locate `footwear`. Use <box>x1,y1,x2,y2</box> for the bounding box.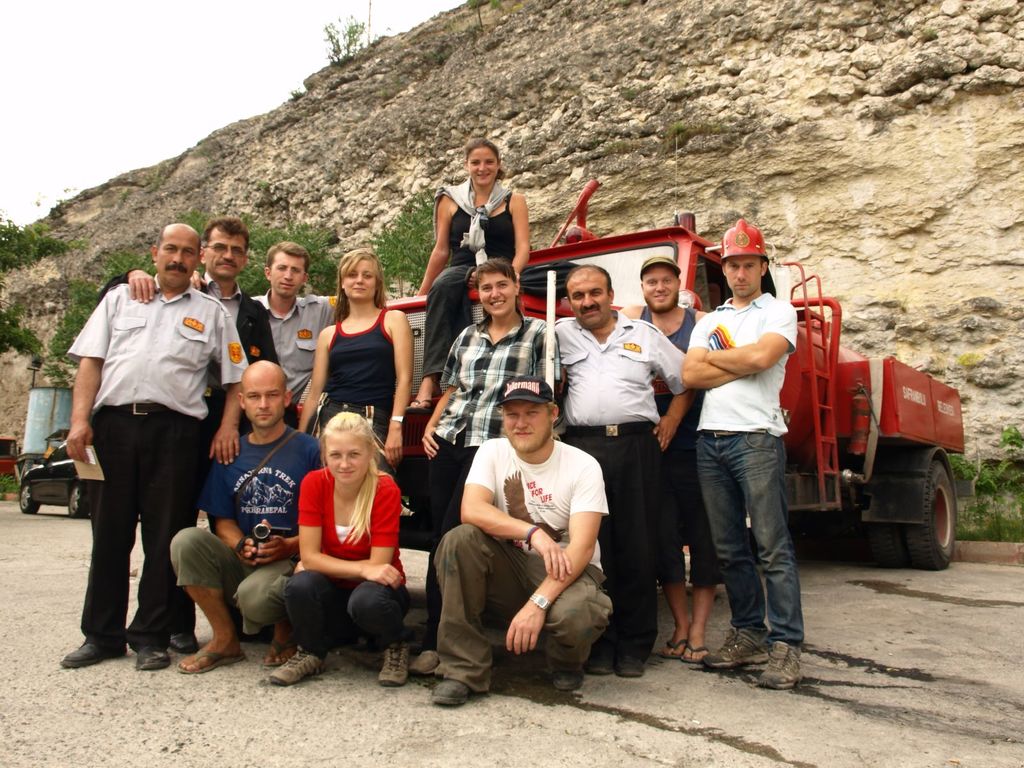
<box>617,648,641,674</box>.
